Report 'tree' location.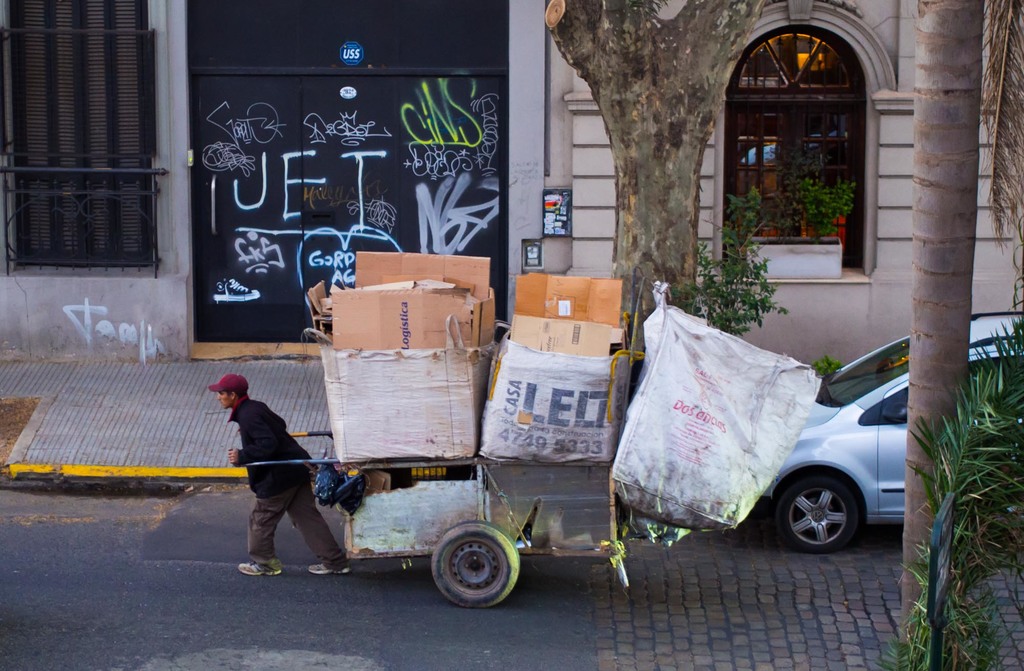
Report: (897,0,1023,670).
